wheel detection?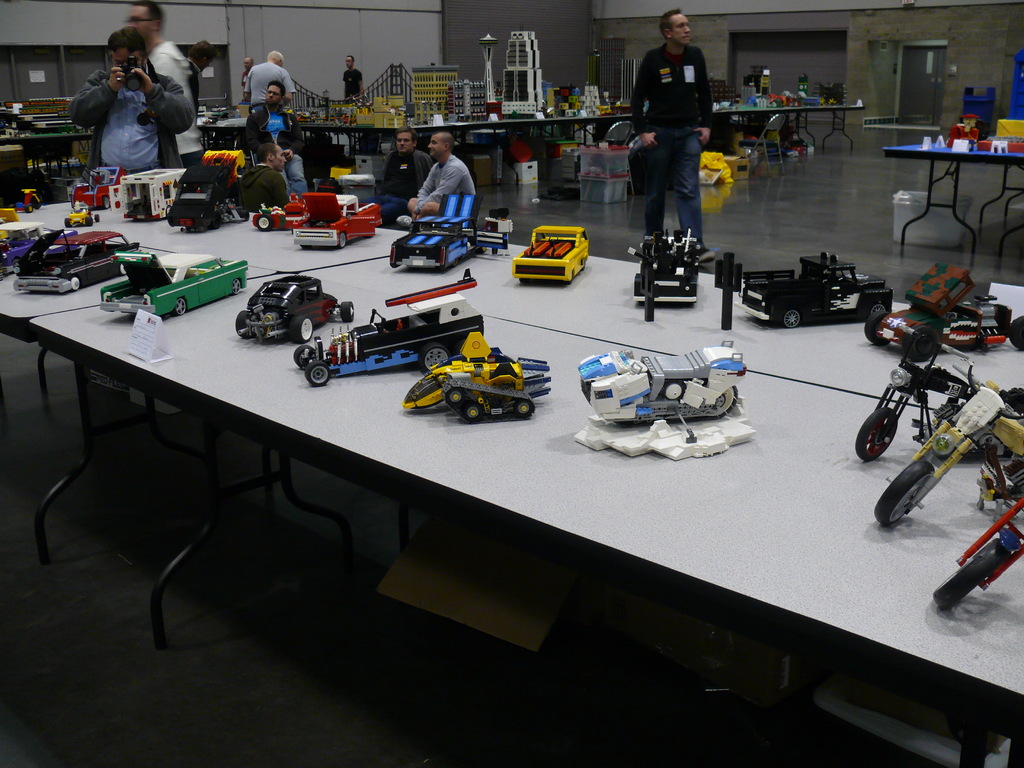
119:264:127:274
